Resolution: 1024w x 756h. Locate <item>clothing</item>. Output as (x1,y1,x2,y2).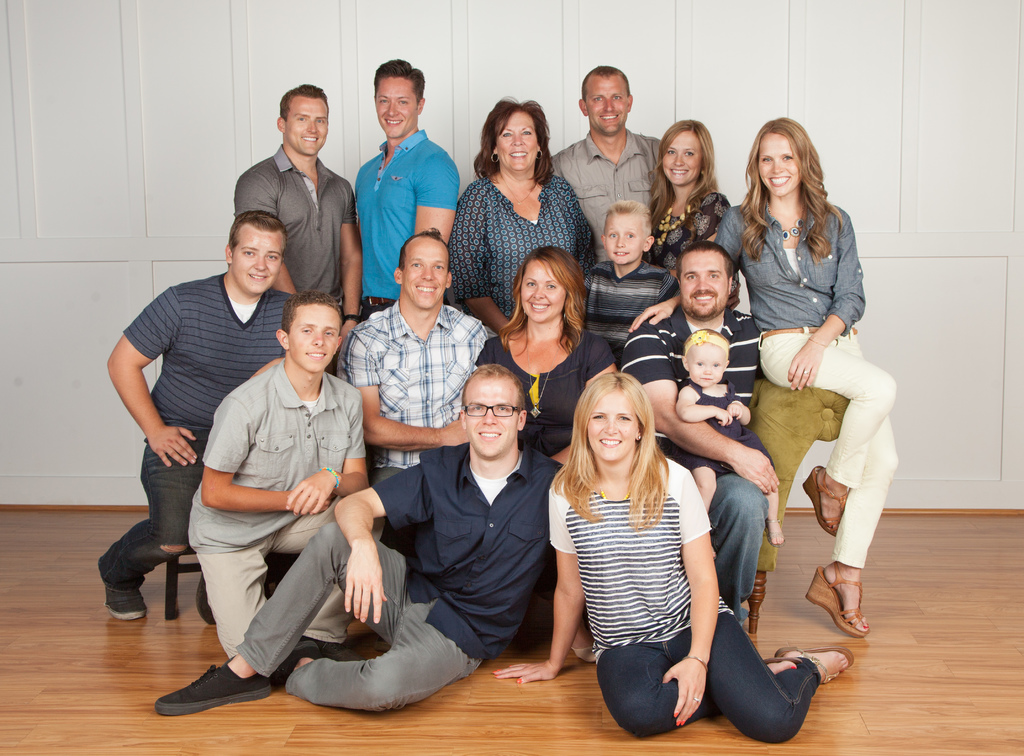
(545,455,822,749).
